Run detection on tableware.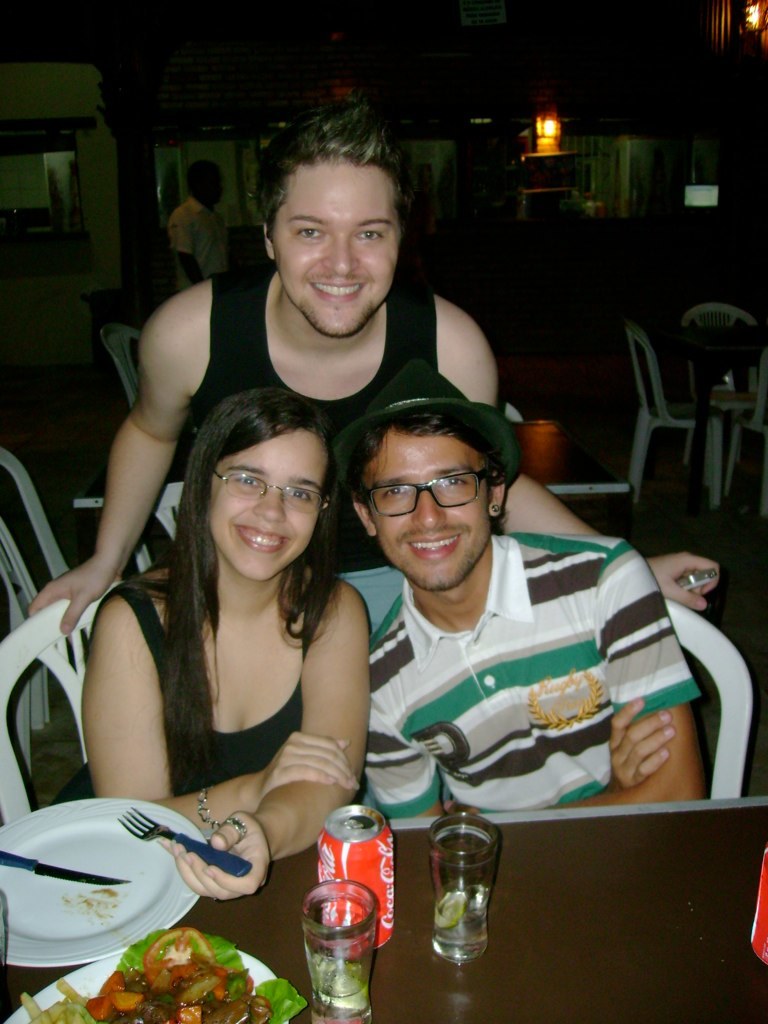
Result: box=[0, 923, 316, 1023].
